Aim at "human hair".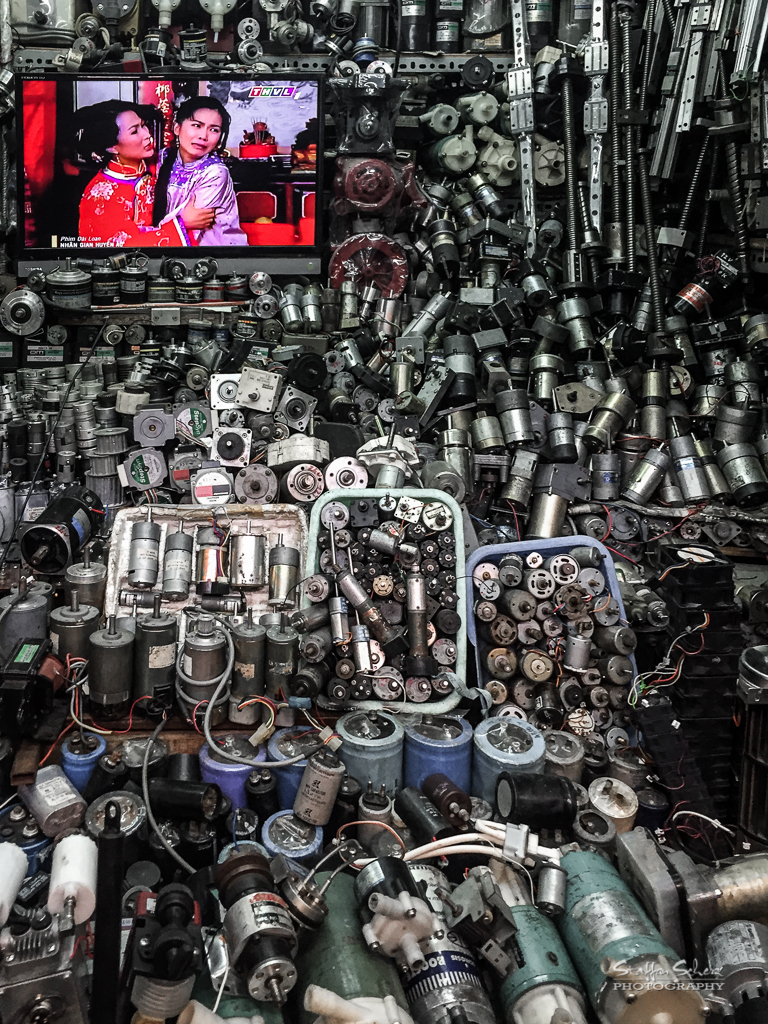
Aimed at l=146, t=94, r=234, b=225.
